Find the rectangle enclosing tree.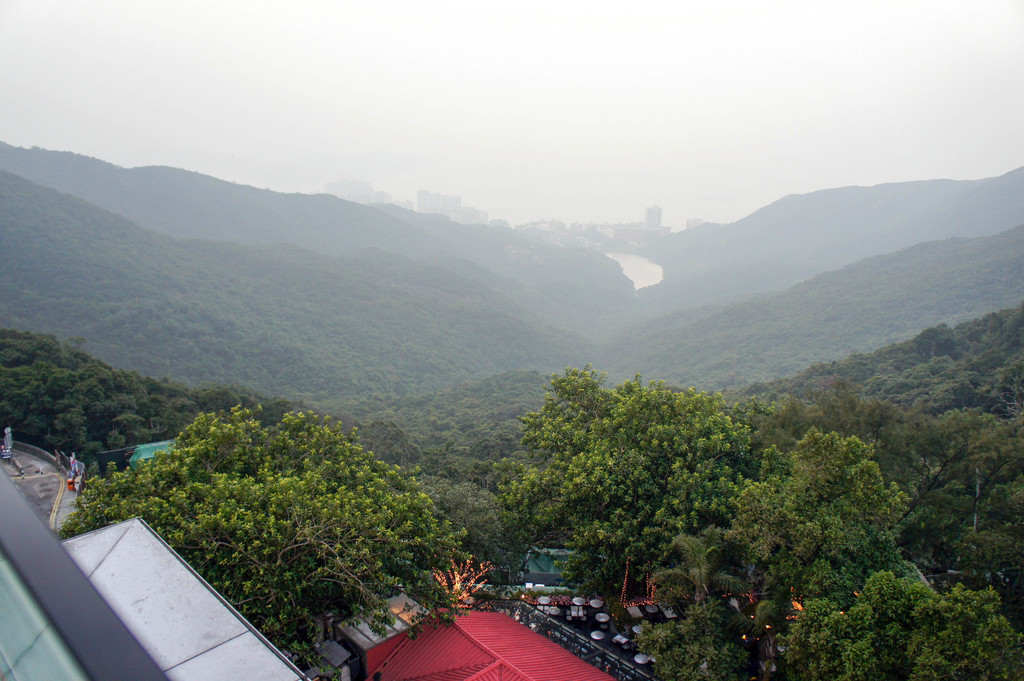
[left=89, top=378, right=486, bottom=620].
